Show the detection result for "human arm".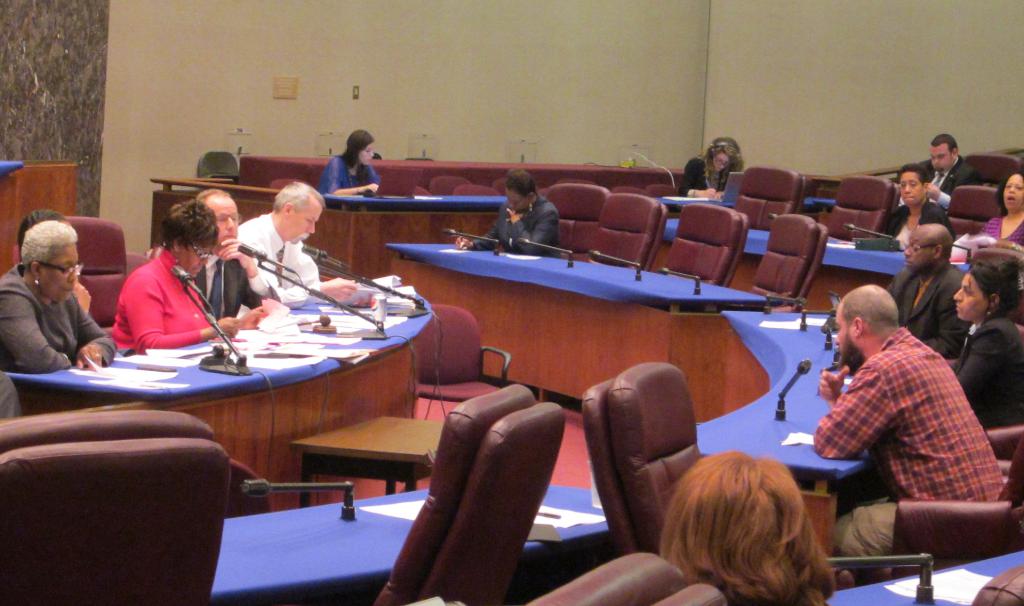
bbox(452, 231, 510, 247).
